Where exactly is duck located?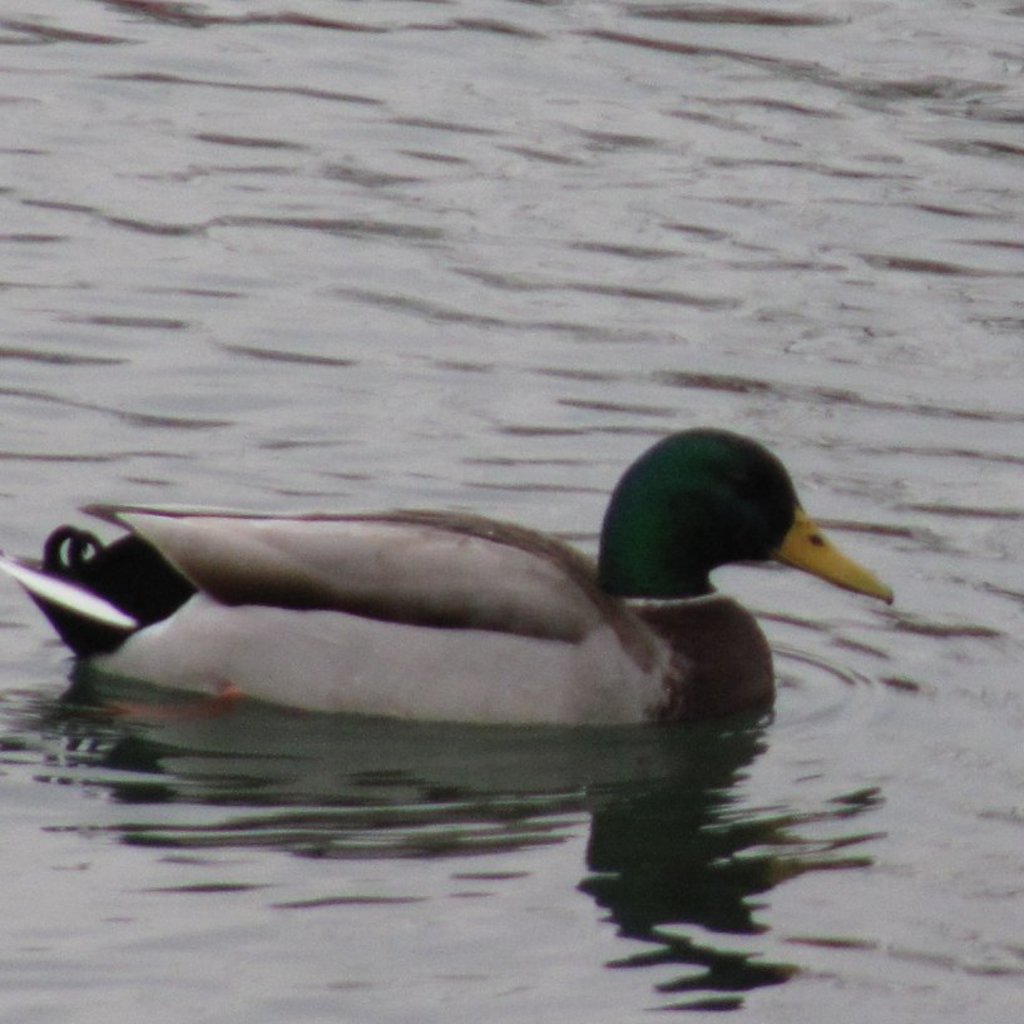
Its bounding box is x1=0 y1=425 x2=892 y2=721.
